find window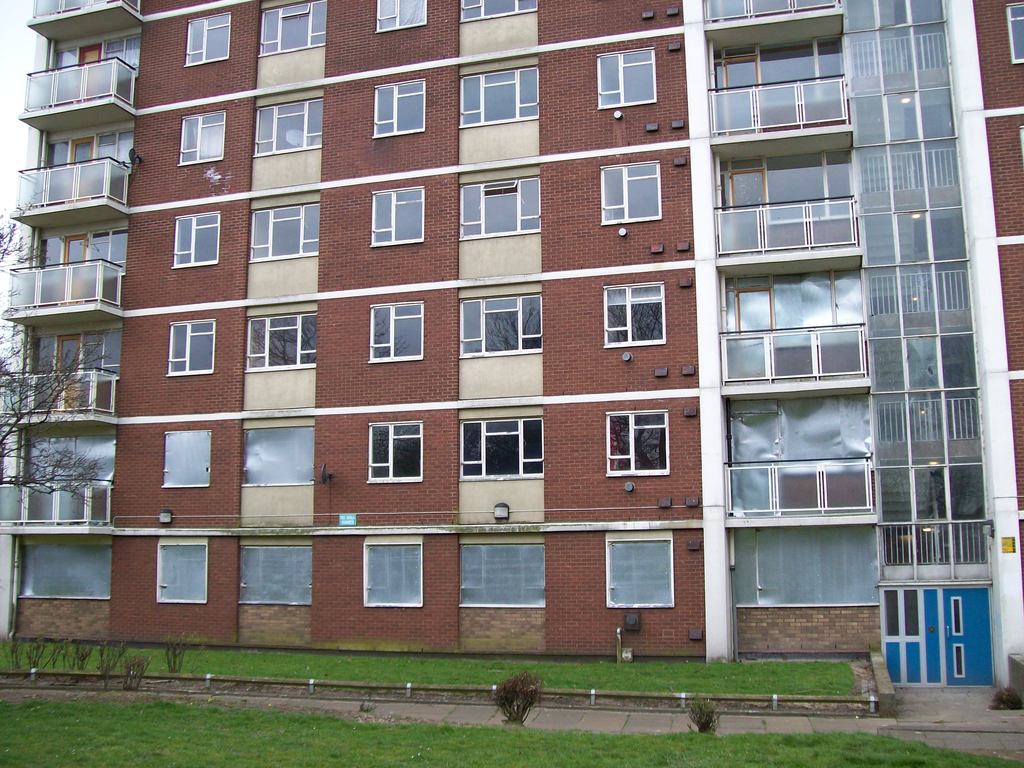
crop(372, 184, 428, 246)
